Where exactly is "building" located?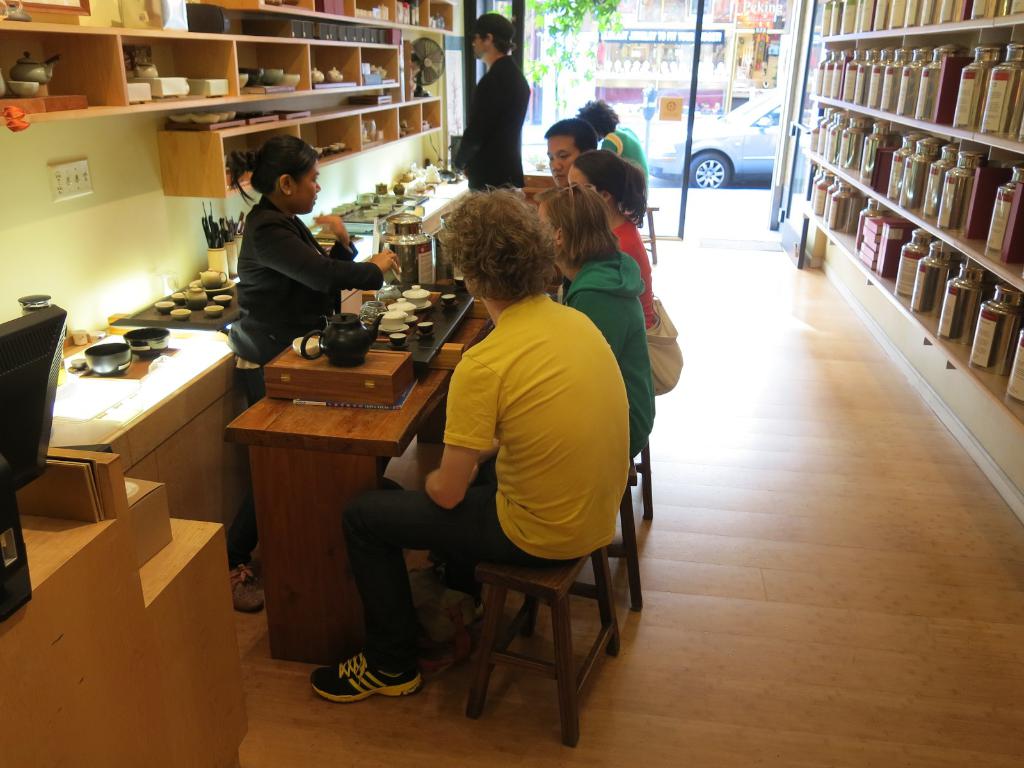
Its bounding box is (0, 0, 1023, 767).
